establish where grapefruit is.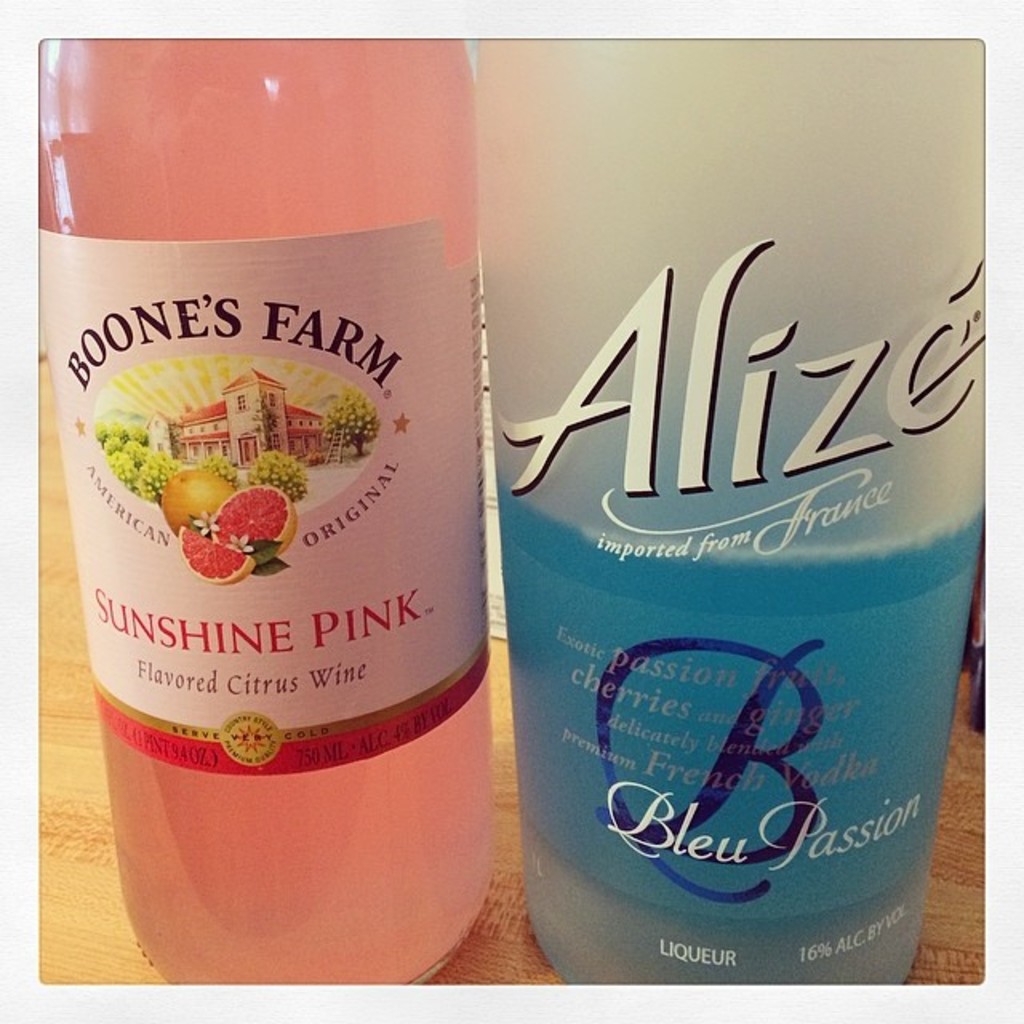
Established at Rect(179, 525, 258, 589).
